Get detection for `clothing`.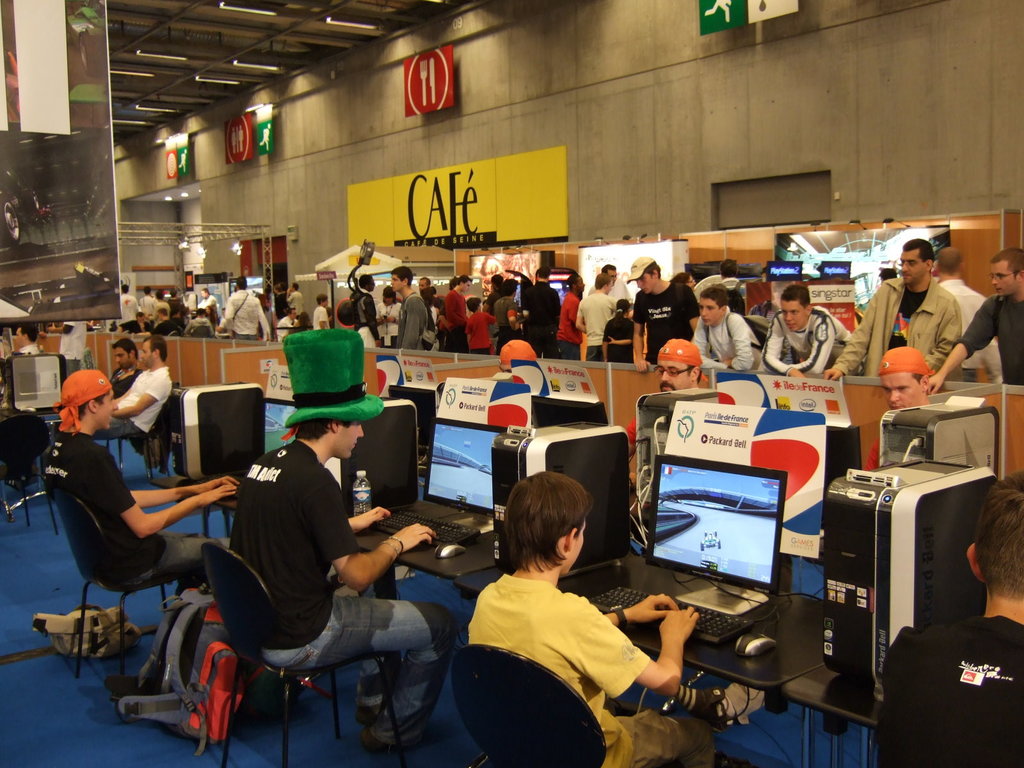
Detection: select_region(107, 362, 141, 401).
